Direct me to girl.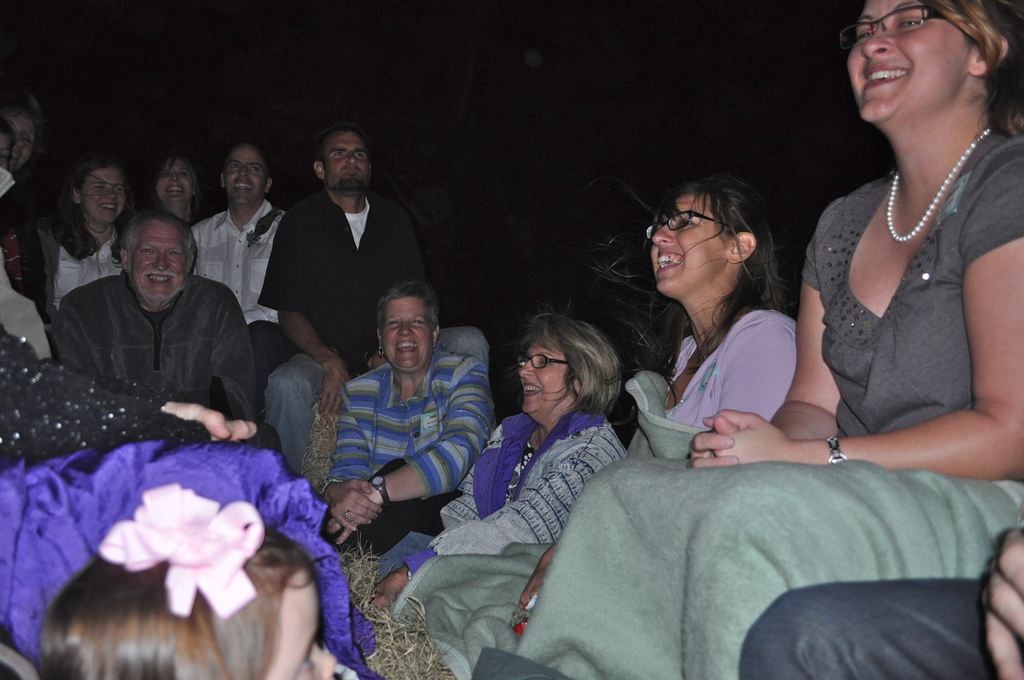
Direction: (x1=585, y1=171, x2=804, y2=469).
